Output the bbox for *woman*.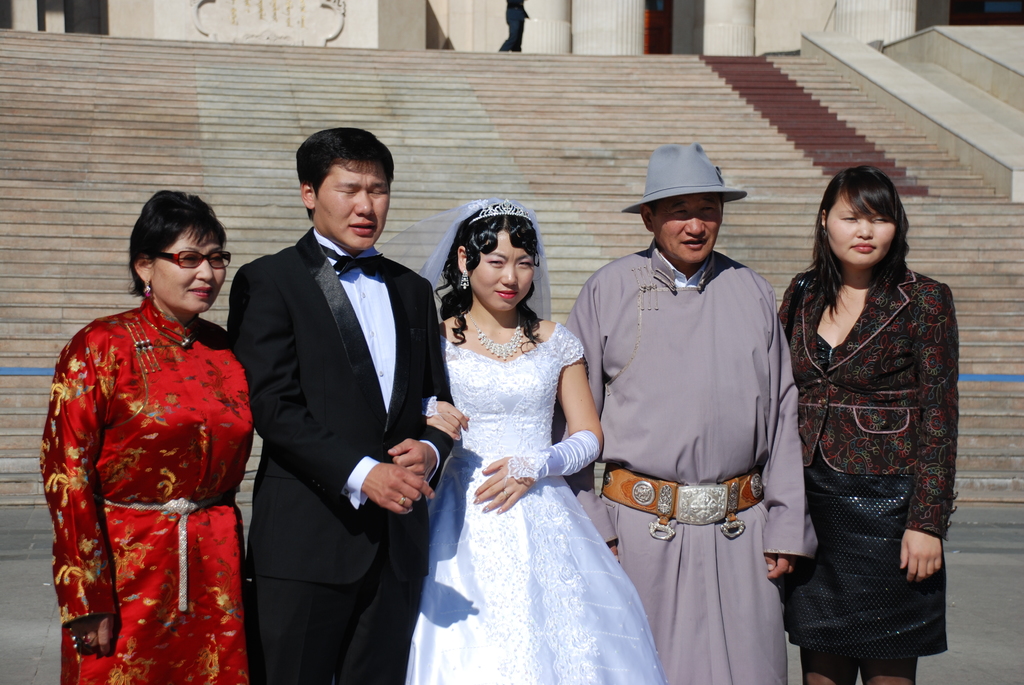
bbox=[404, 202, 640, 679].
